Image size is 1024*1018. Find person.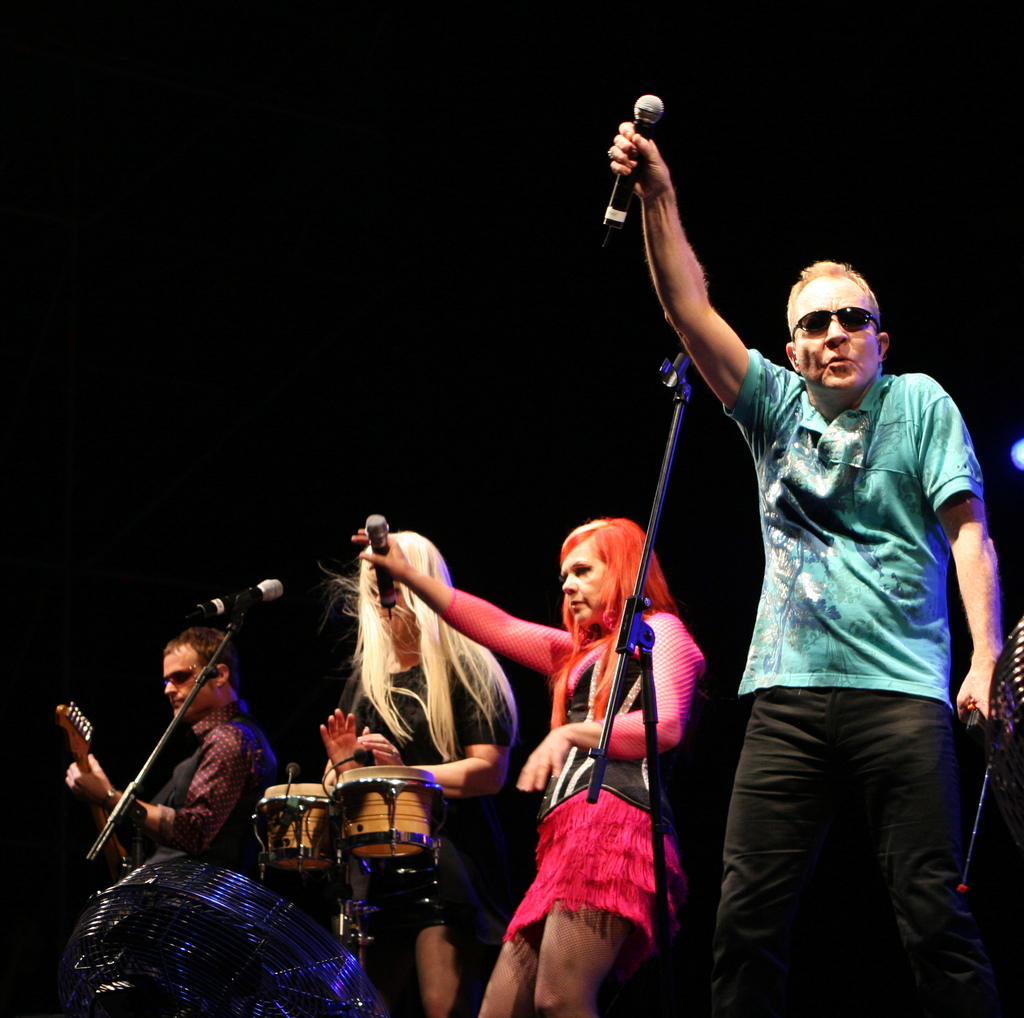
detection(349, 502, 714, 1017).
